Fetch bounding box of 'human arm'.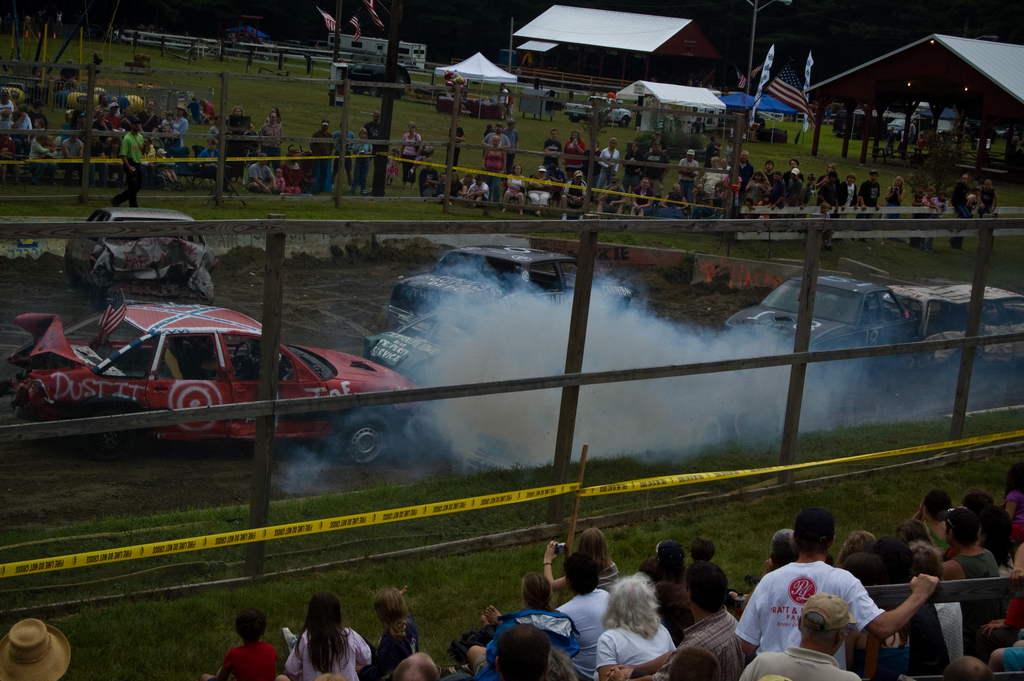
Bbox: BBox(514, 130, 518, 151).
